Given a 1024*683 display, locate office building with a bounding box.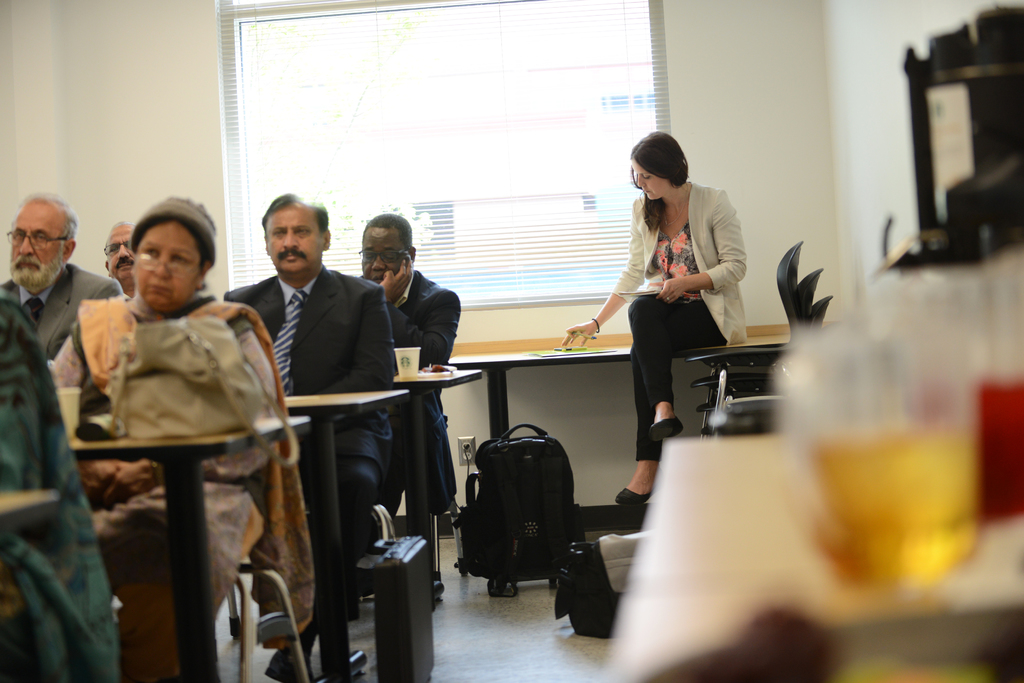
Located: select_region(92, 13, 993, 673).
